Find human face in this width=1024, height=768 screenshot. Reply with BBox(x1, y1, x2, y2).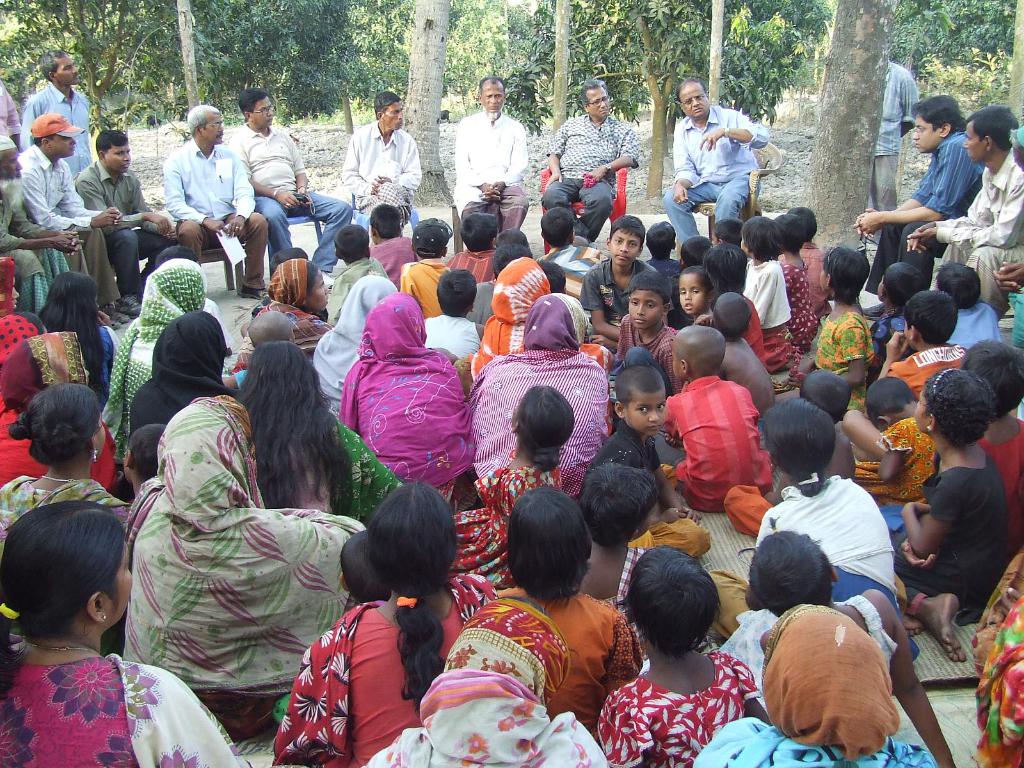
BBox(913, 124, 945, 152).
